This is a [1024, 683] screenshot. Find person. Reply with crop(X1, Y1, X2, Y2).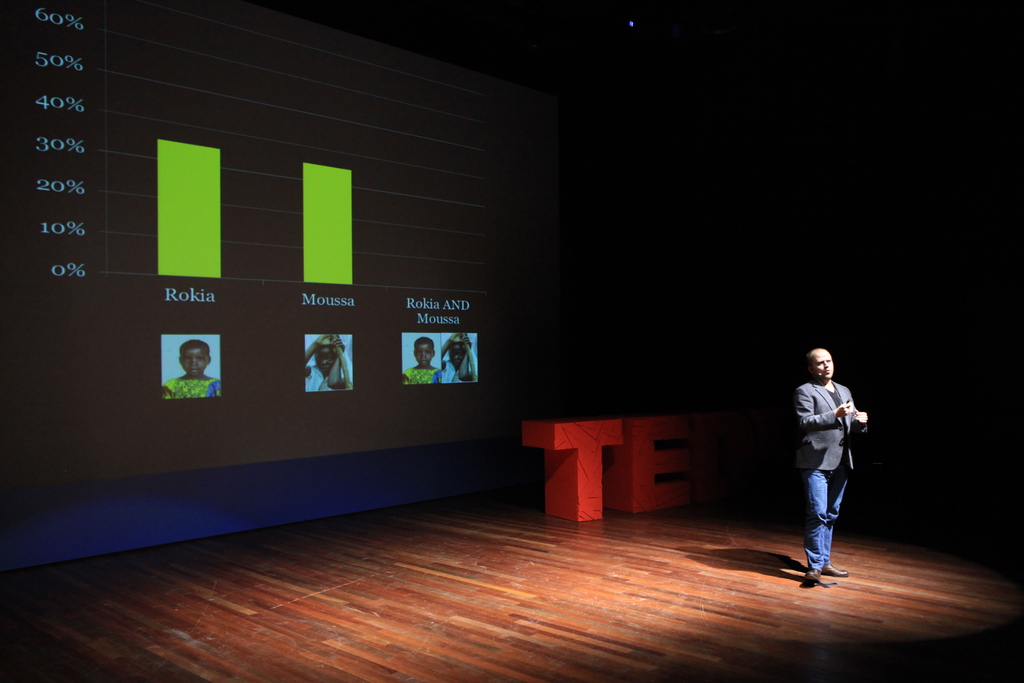
crop(304, 336, 355, 390).
